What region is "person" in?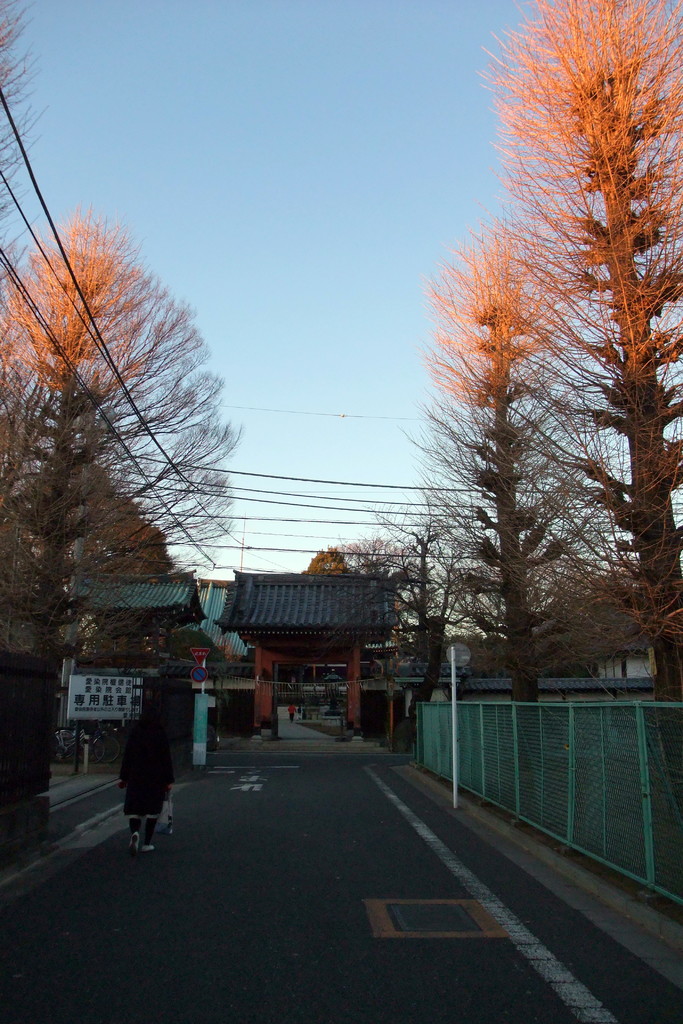
locate(108, 721, 179, 845).
